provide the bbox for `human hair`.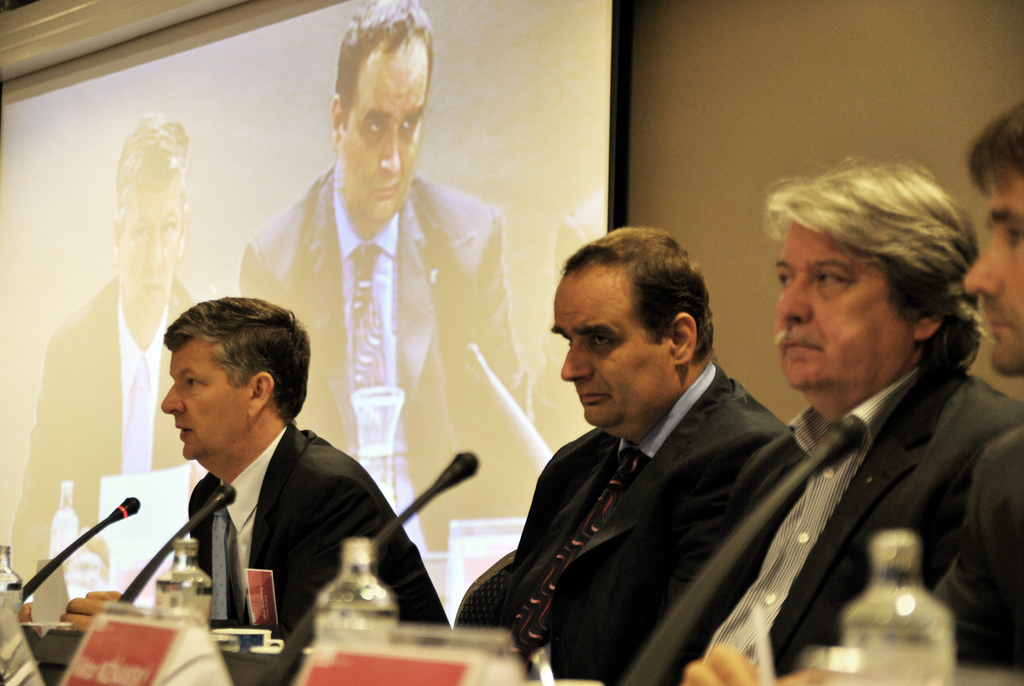
960 96 1023 201.
